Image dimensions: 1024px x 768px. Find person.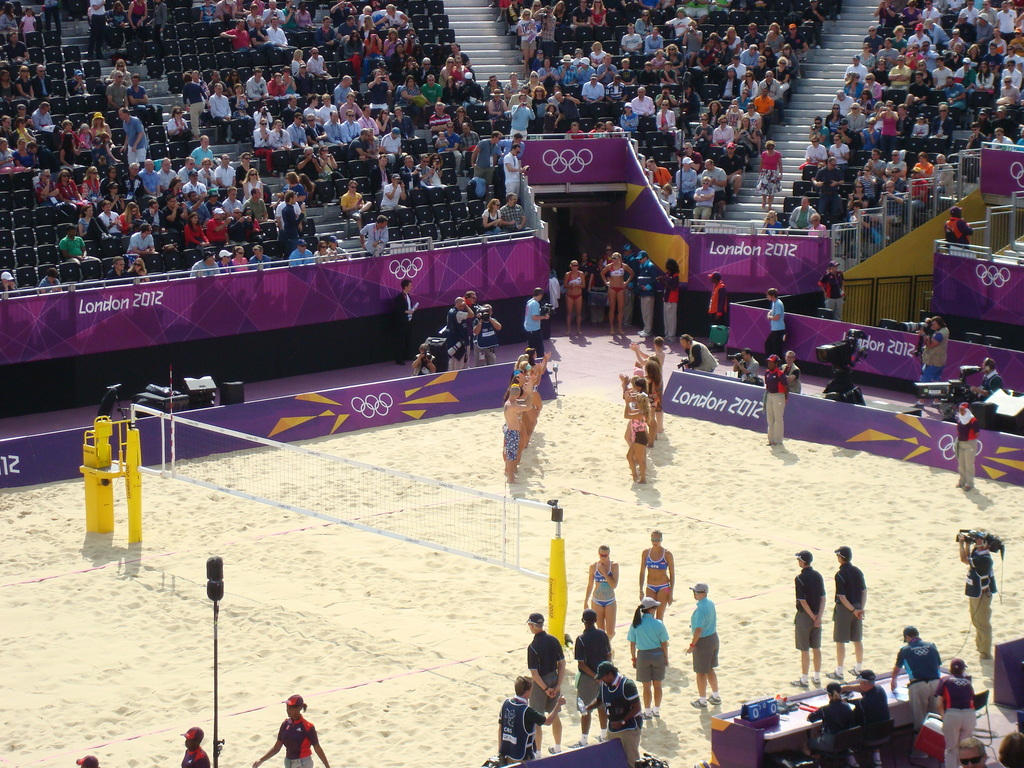
0 63 26 100.
